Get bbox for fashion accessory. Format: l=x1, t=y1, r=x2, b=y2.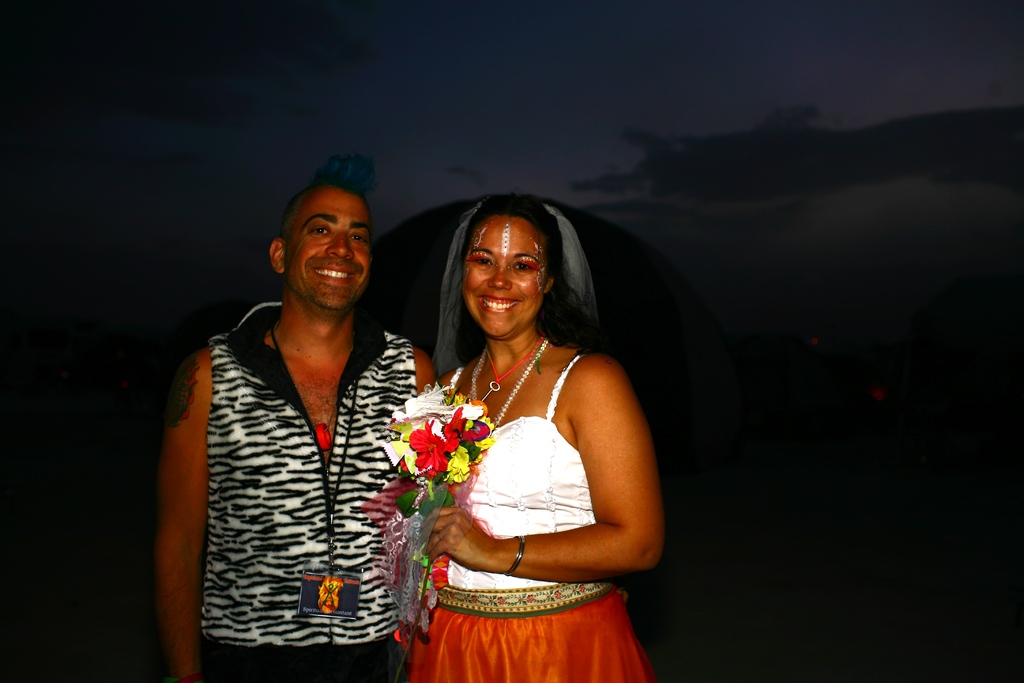
l=502, t=533, r=529, b=575.
